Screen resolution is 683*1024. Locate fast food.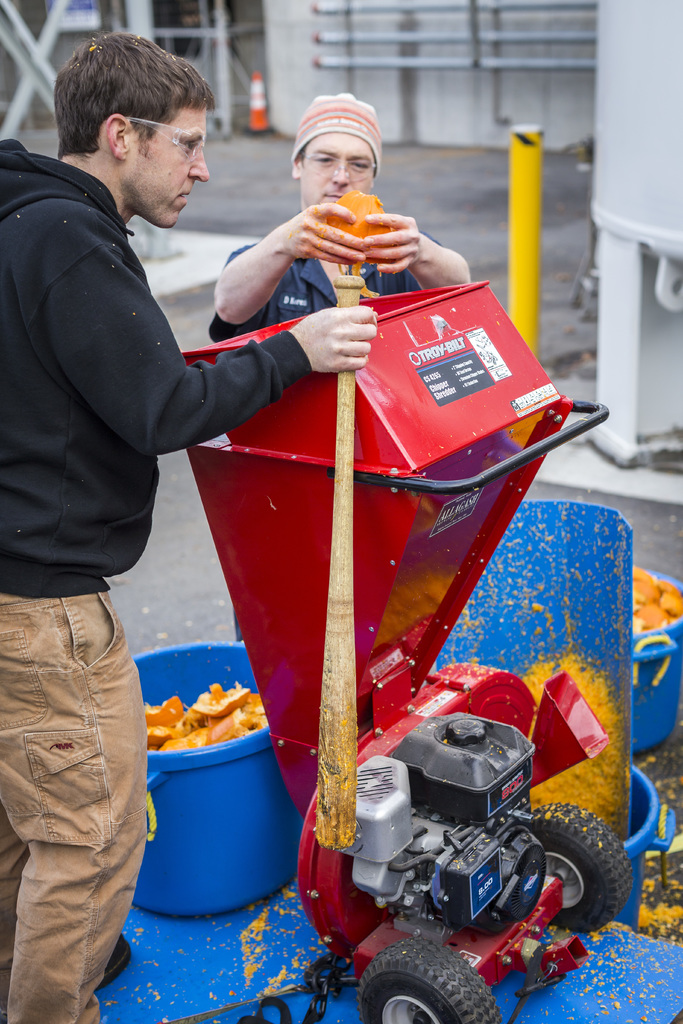
bbox=(133, 675, 272, 785).
